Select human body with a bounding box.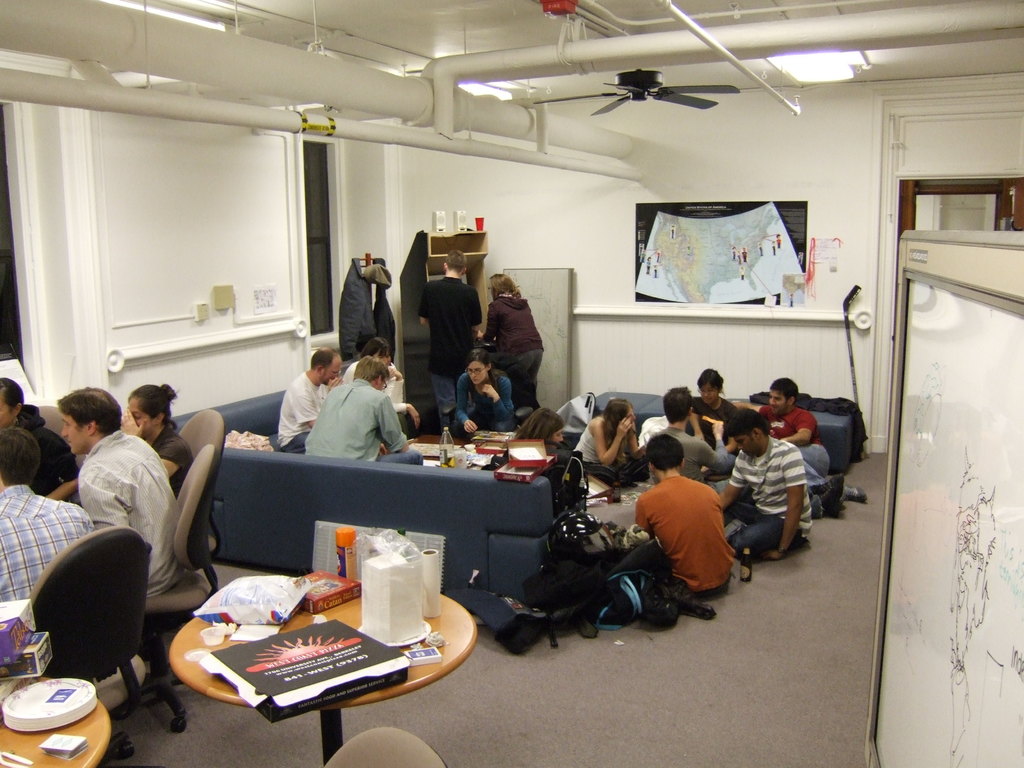
<bbox>298, 359, 421, 461</bbox>.
